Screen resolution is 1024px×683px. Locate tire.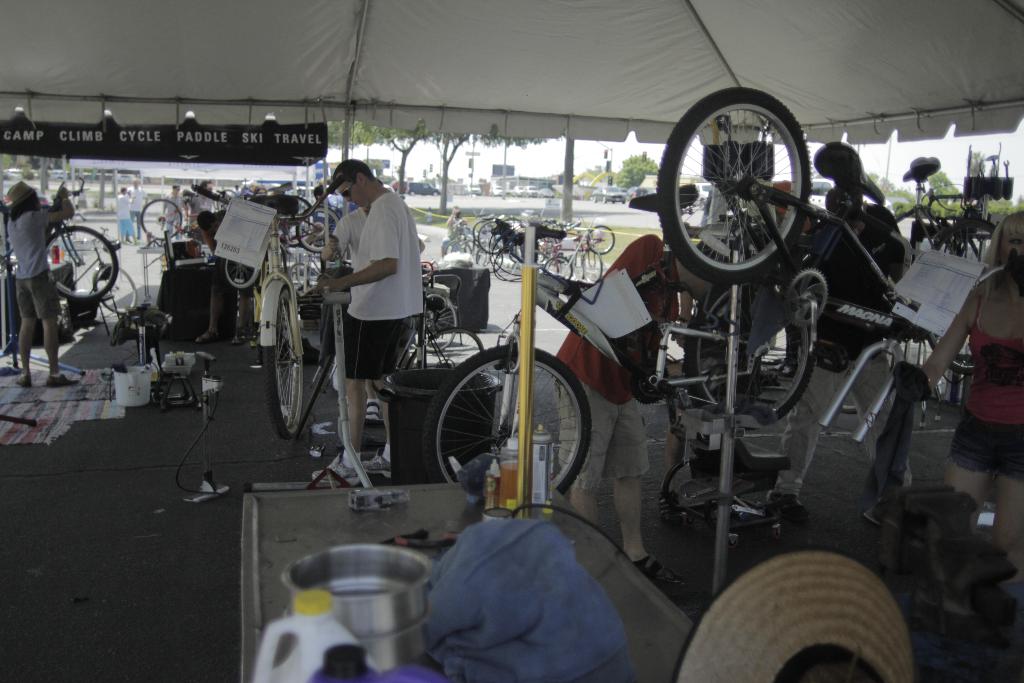
590/226/615/253.
